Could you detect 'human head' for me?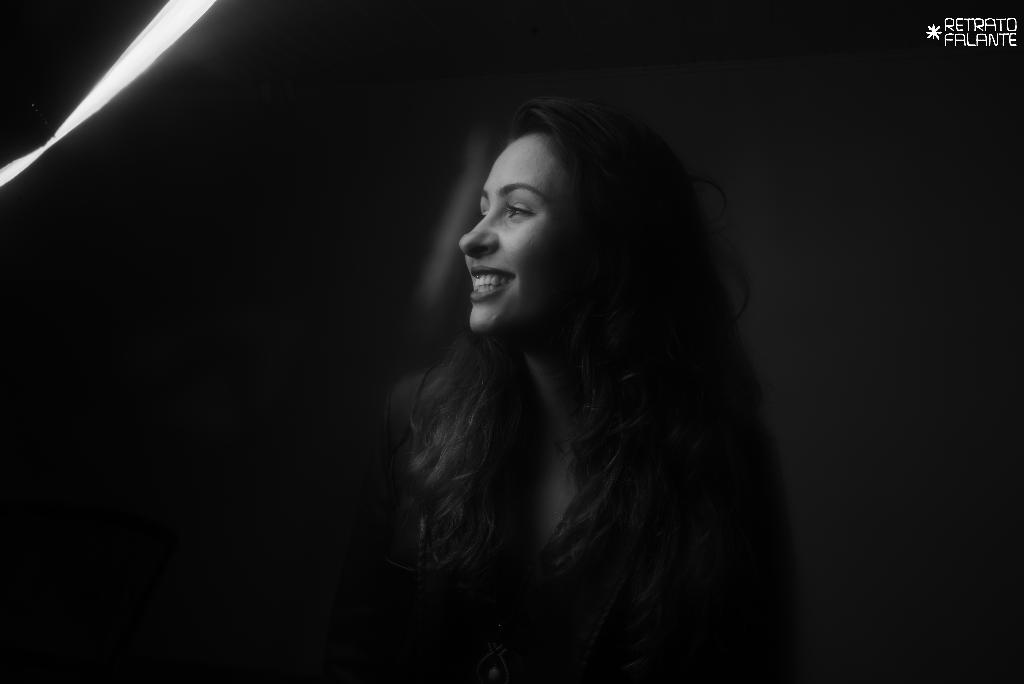
Detection result: [left=450, top=96, right=657, bottom=333].
